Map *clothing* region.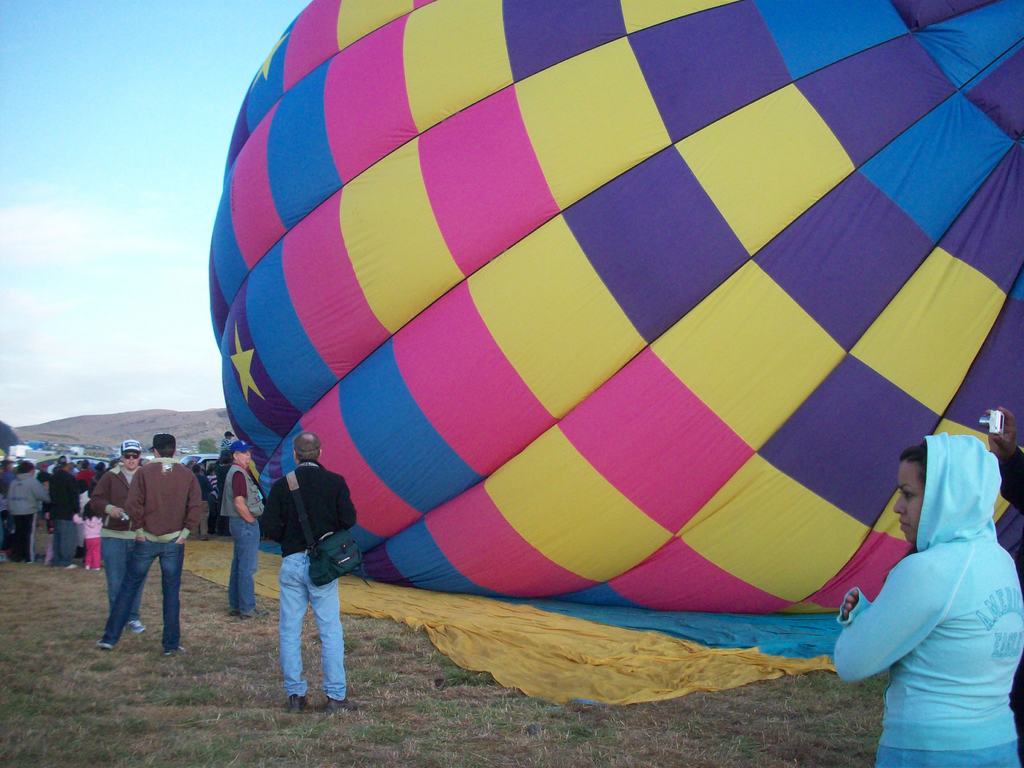
Mapped to detection(100, 456, 205, 654).
